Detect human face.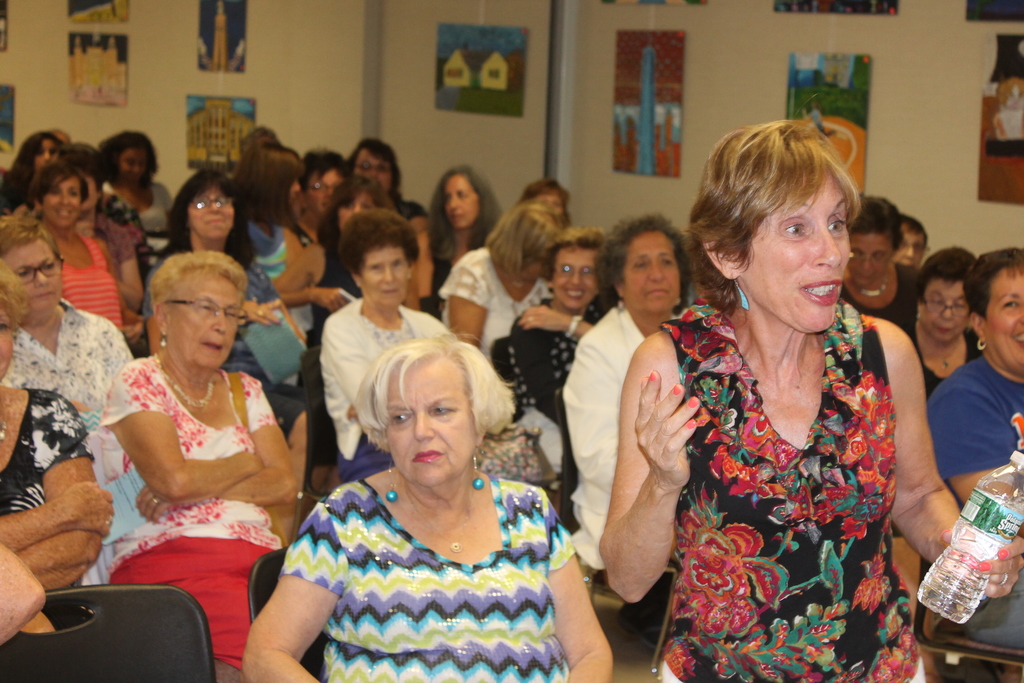
Detected at detection(40, 175, 85, 230).
